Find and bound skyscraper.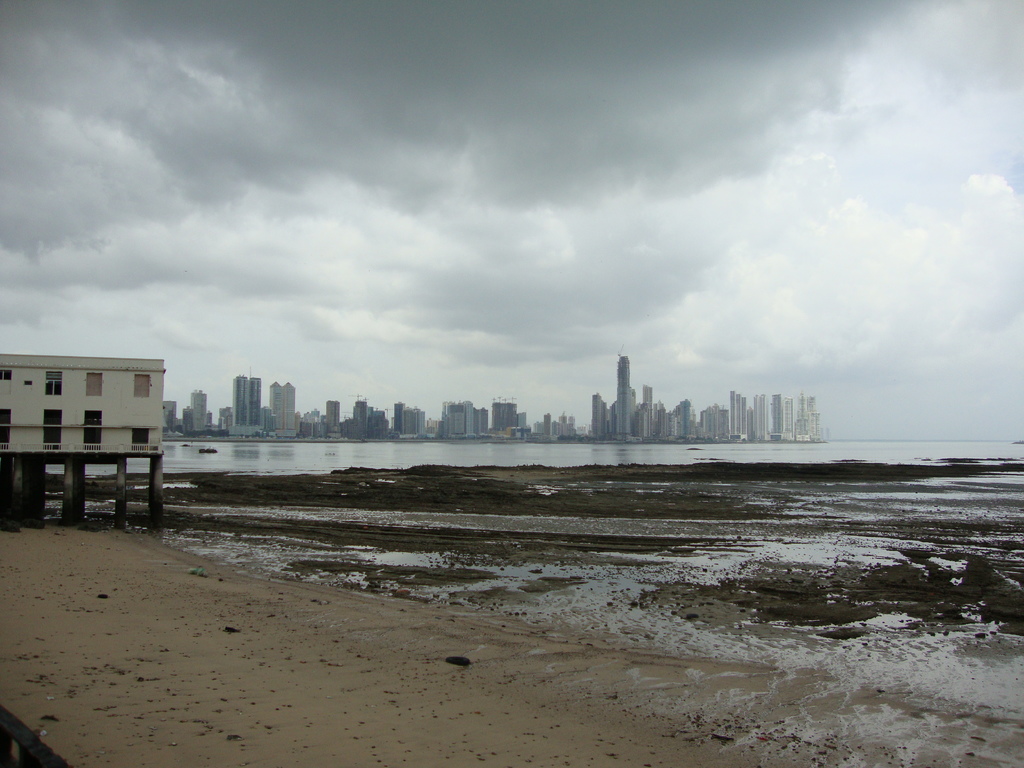
Bound: bbox=[406, 408, 418, 438].
